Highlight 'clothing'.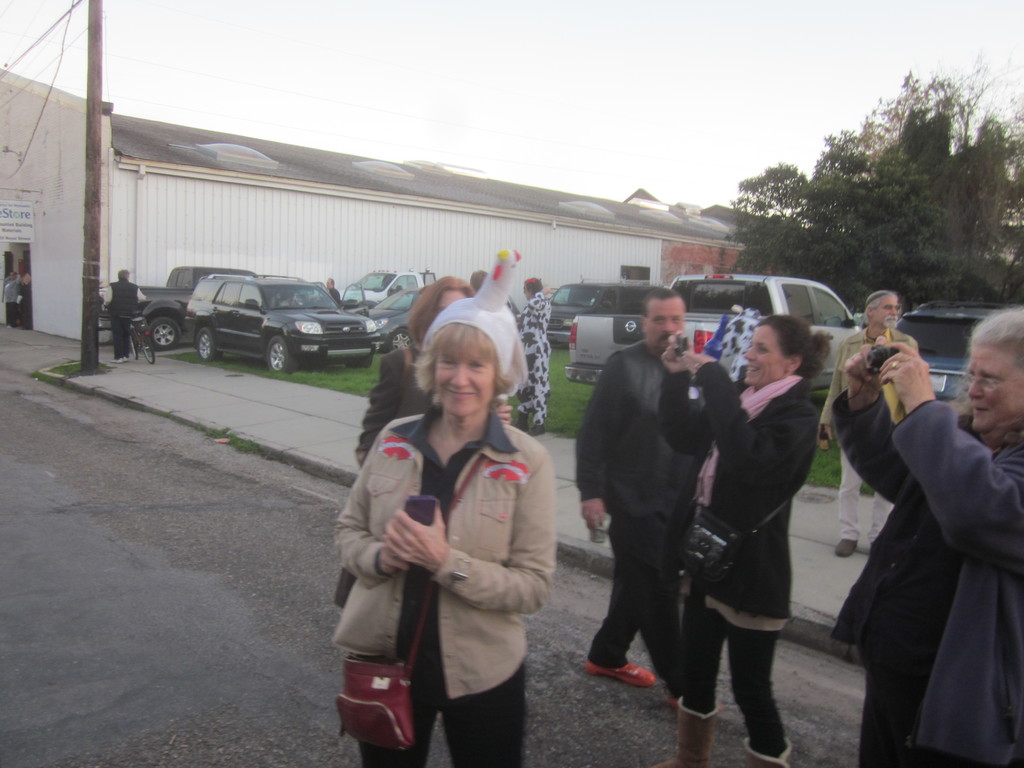
Highlighted region: x1=579, y1=339, x2=676, y2=687.
